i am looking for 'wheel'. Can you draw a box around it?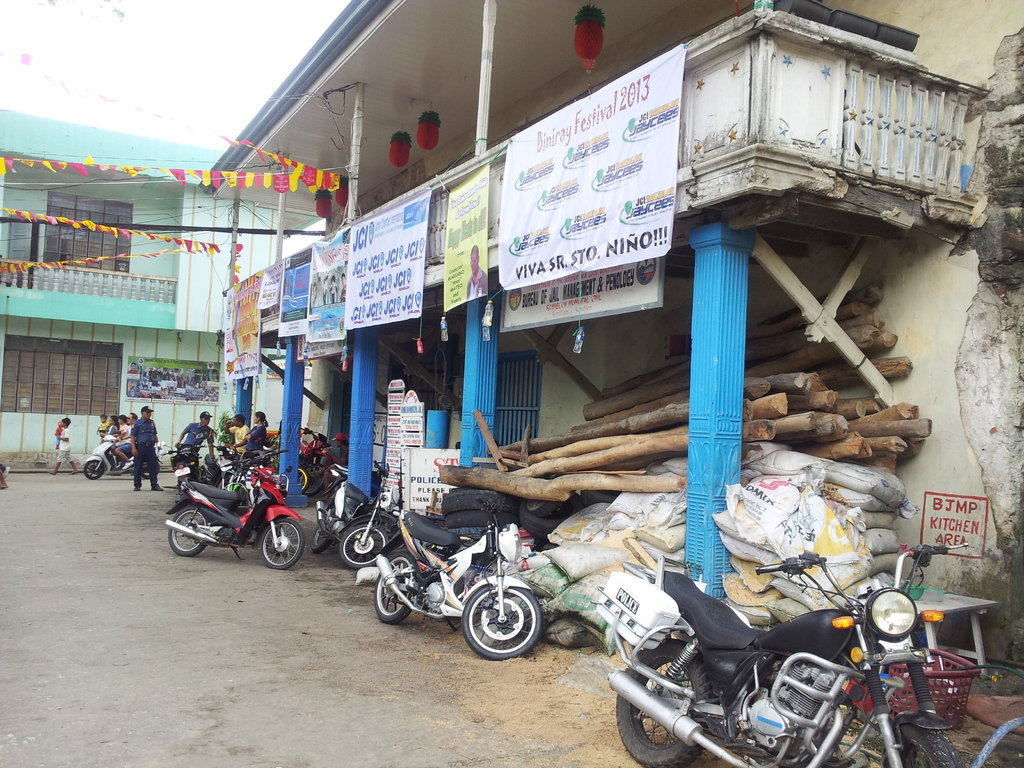
Sure, the bounding box is bbox(461, 573, 542, 670).
